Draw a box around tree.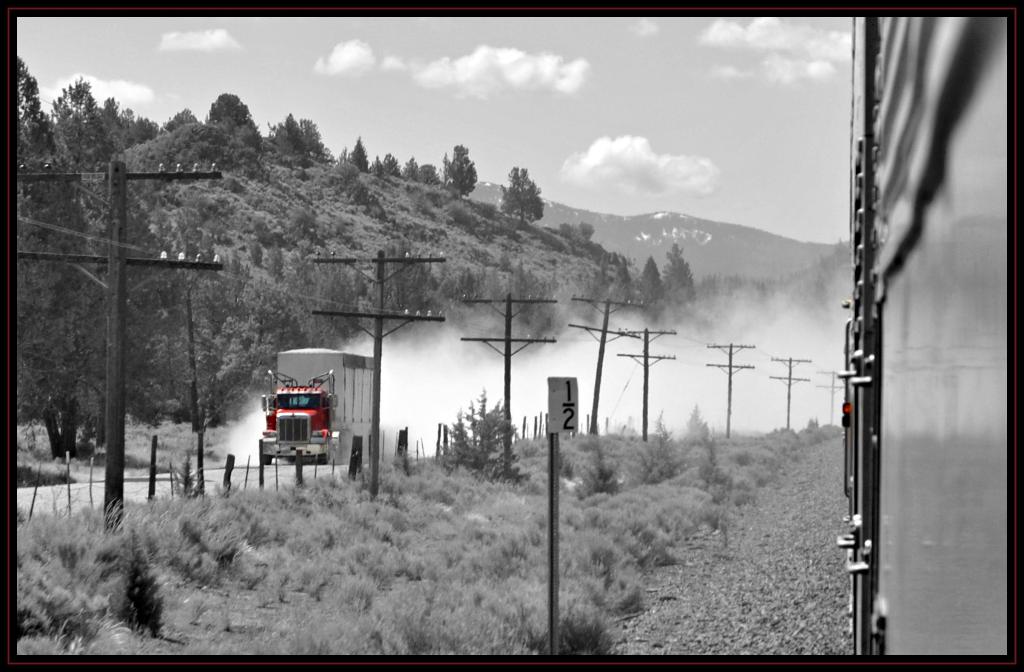
box=[346, 133, 369, 170].
